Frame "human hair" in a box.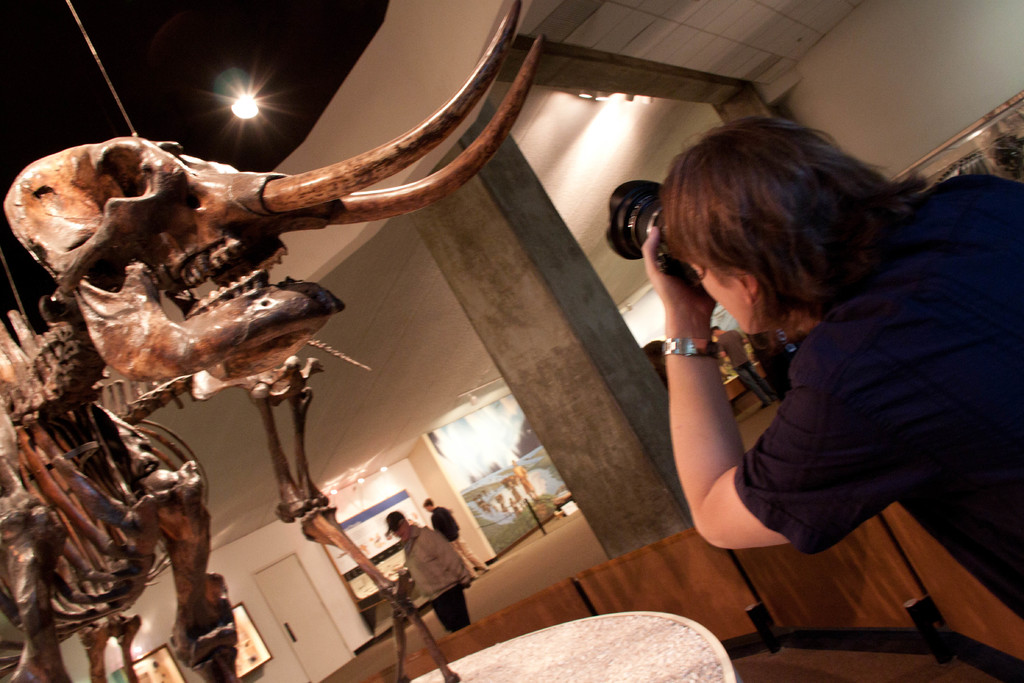
630 119 926 366.
